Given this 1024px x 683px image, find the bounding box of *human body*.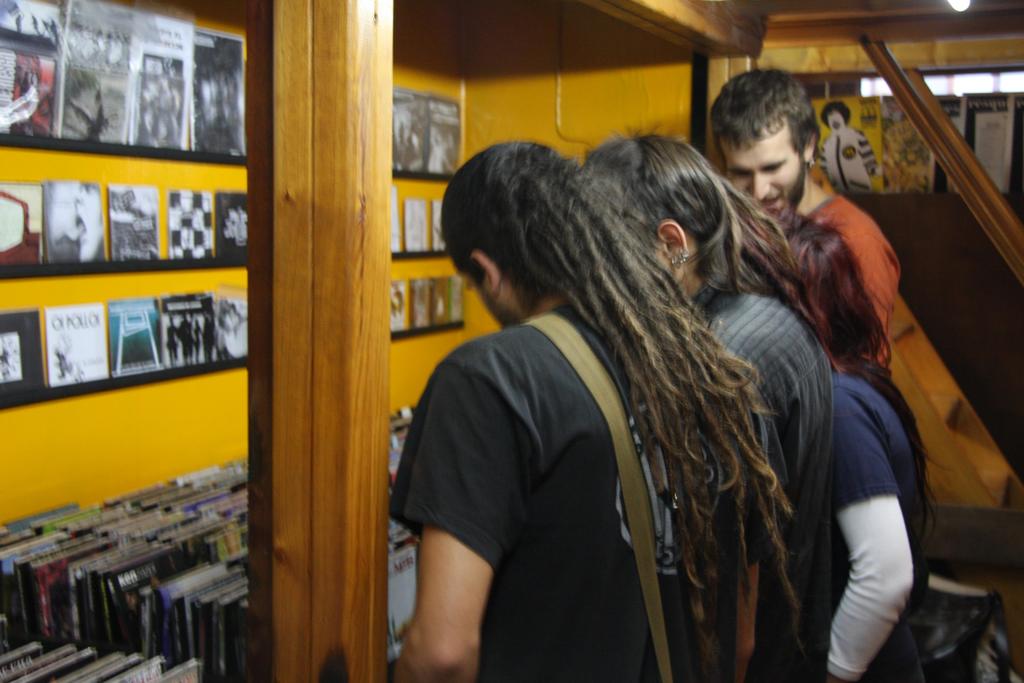
l=764, t=204, r=934, b=682.
